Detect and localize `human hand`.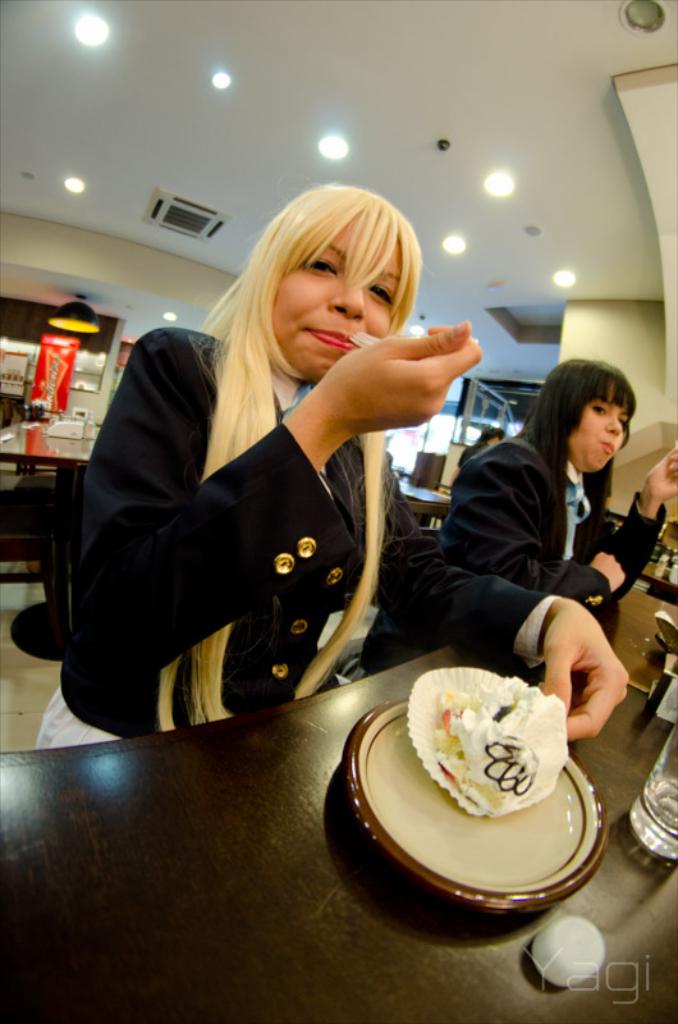
Localized at pyautogui.locateOnScreen(643, 445, 677, 504).
